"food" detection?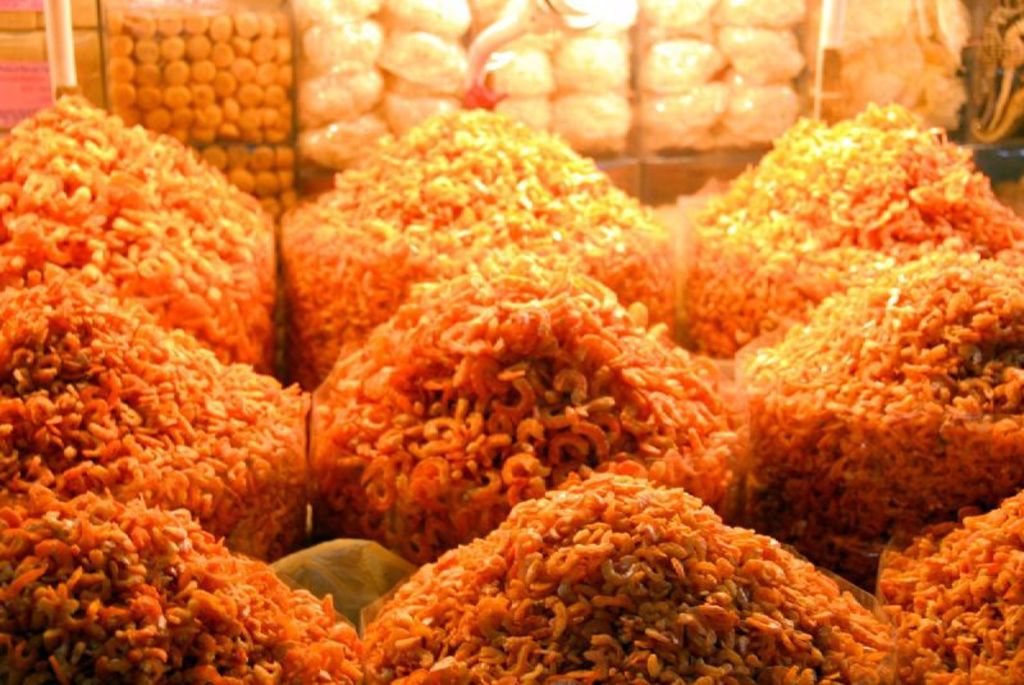
box=[0, 92, 283, 376]
